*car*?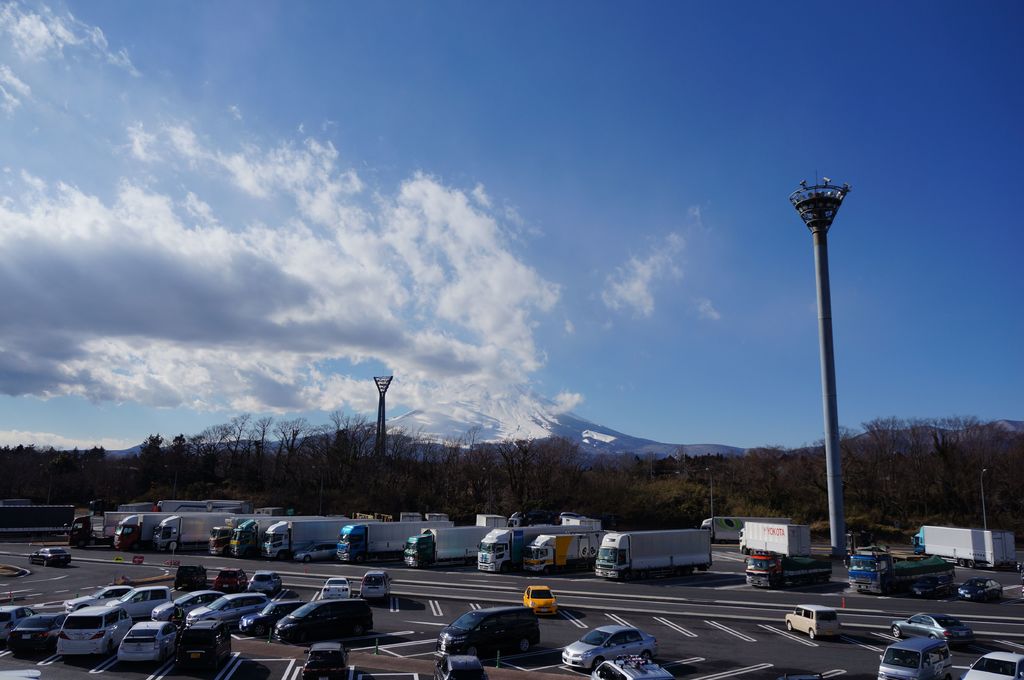
[912,573,951,599]
